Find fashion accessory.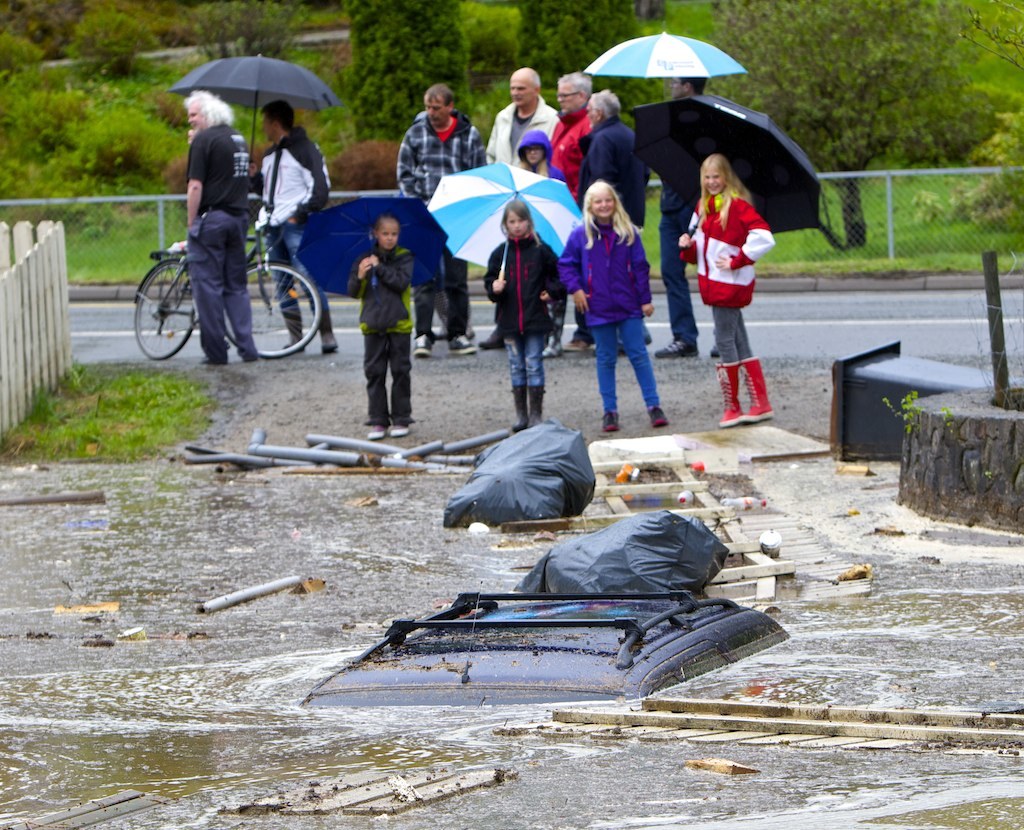
616,333,651,358.
